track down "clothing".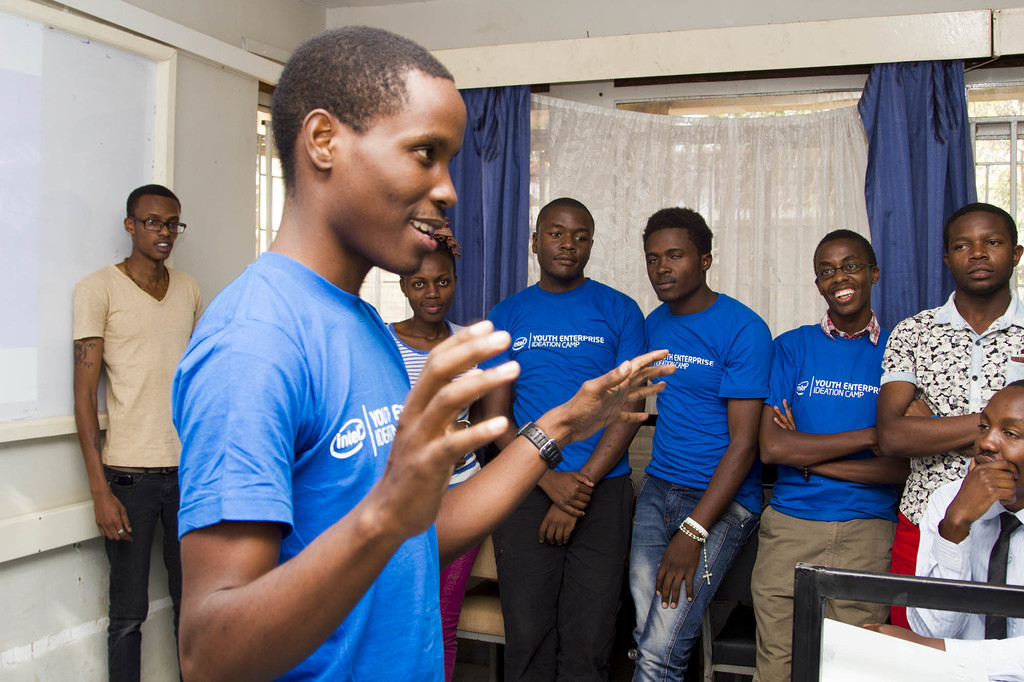
Tracked to BBox(67, 262, 209, 681).
